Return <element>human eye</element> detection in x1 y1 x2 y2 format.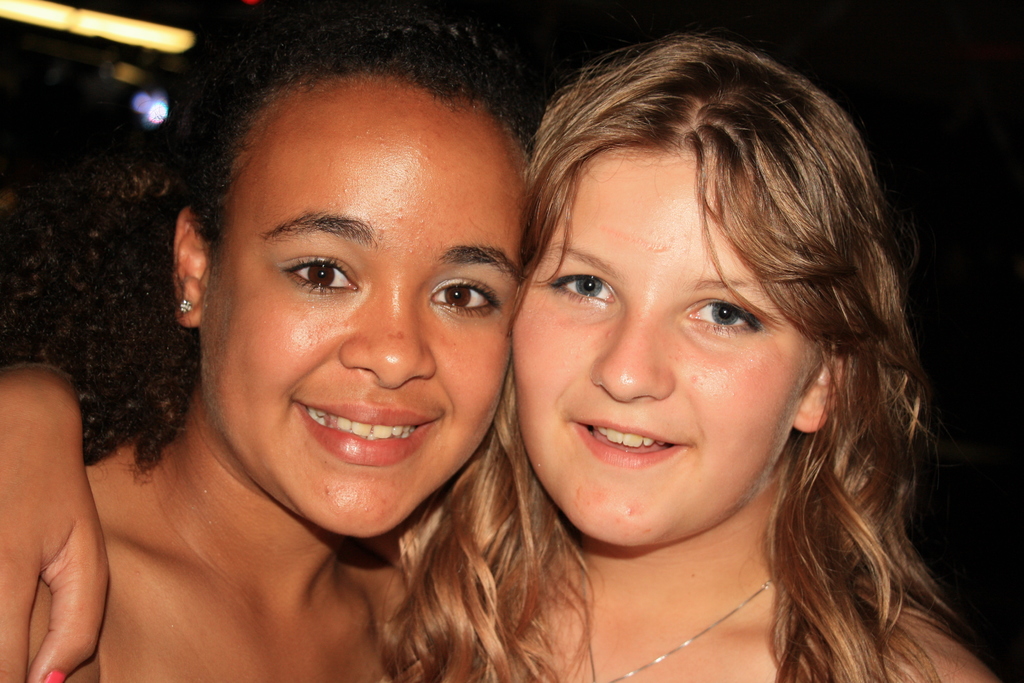
687 299 764 336.
